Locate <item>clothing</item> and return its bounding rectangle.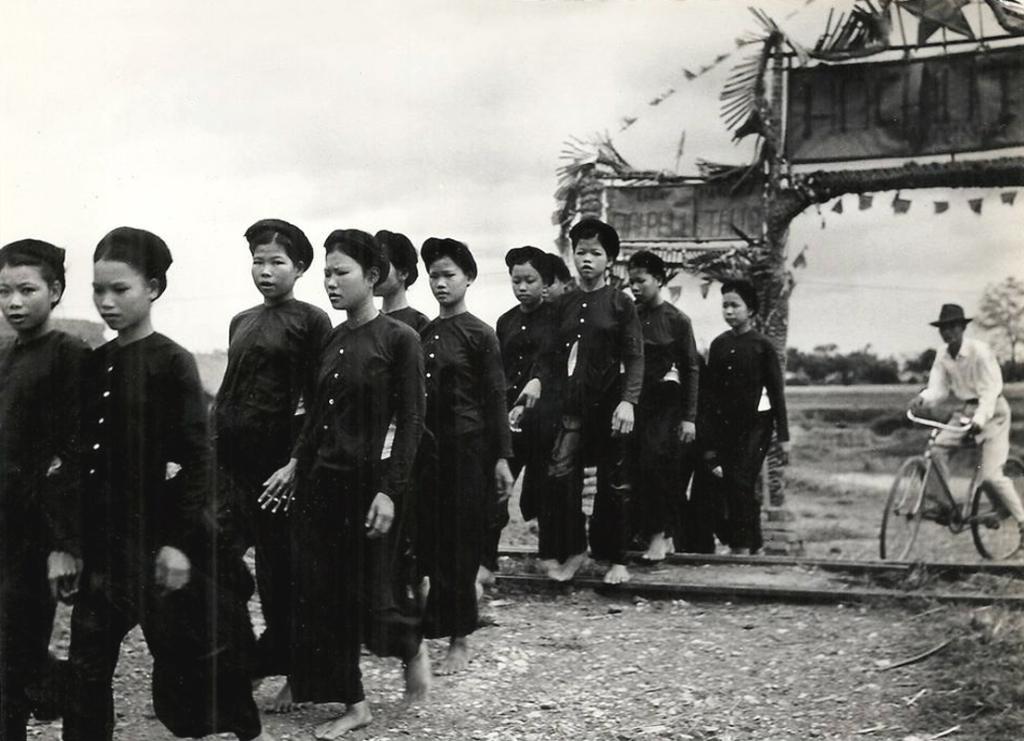
[638,301,702,544].
